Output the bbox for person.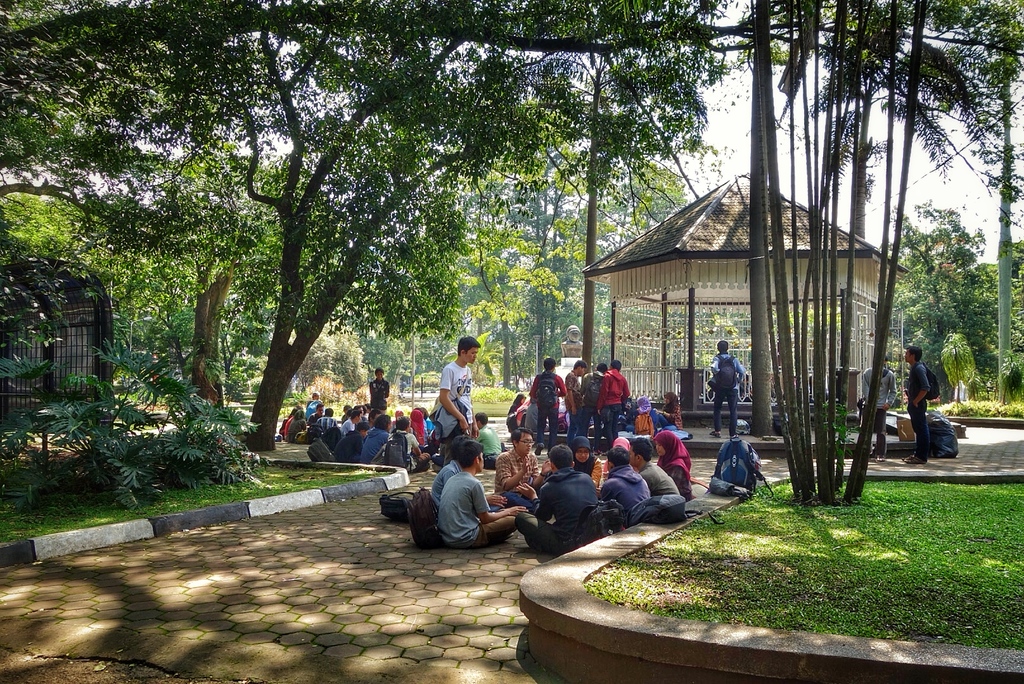
<region>359, 405, 397, 465</region>.
